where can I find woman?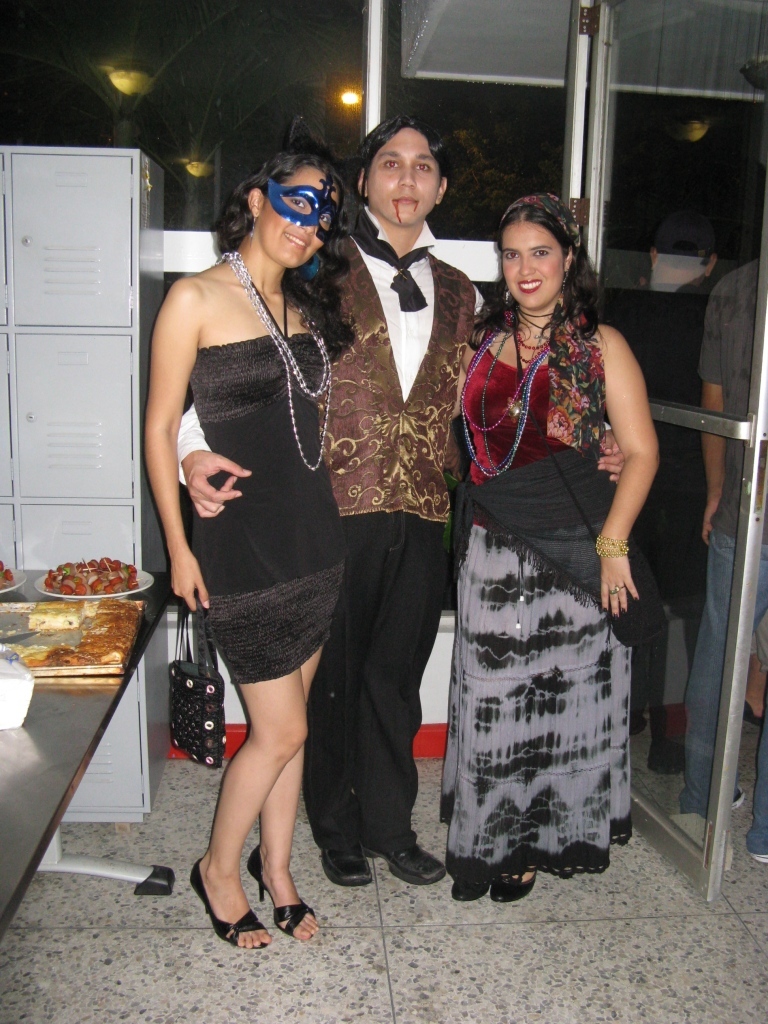
You can find it at <box>139,139,351,951</box>.
